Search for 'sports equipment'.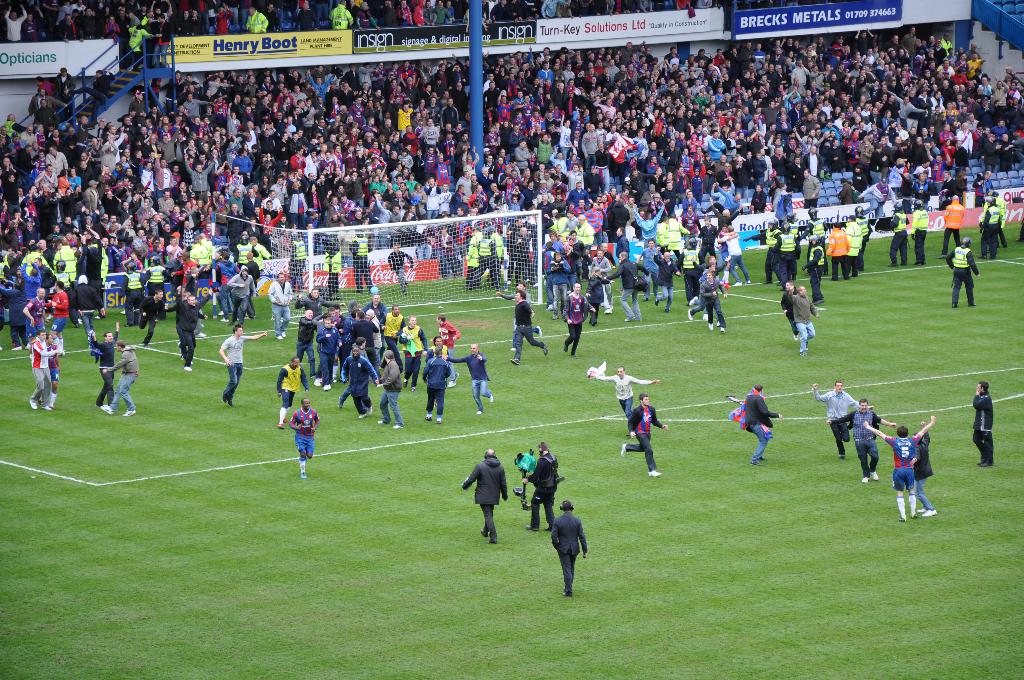
Found at box(273, 204, 542, 316).
